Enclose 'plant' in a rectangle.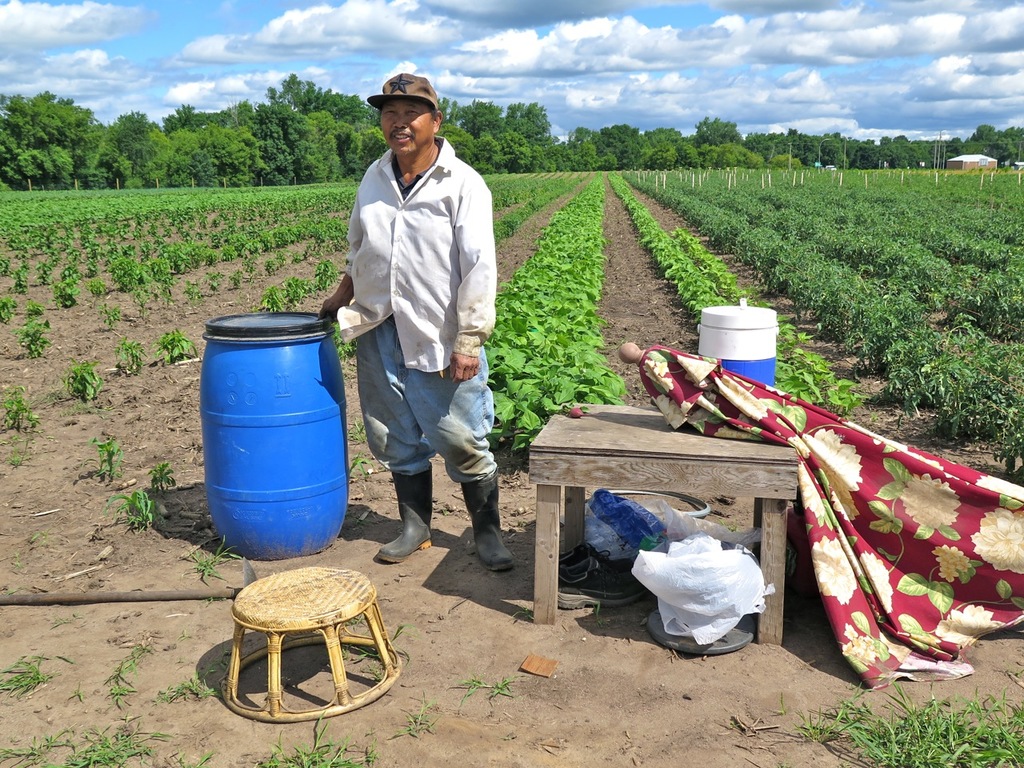
{"left": 486, "top": 674, "right": 506, "bottom": 700}.
